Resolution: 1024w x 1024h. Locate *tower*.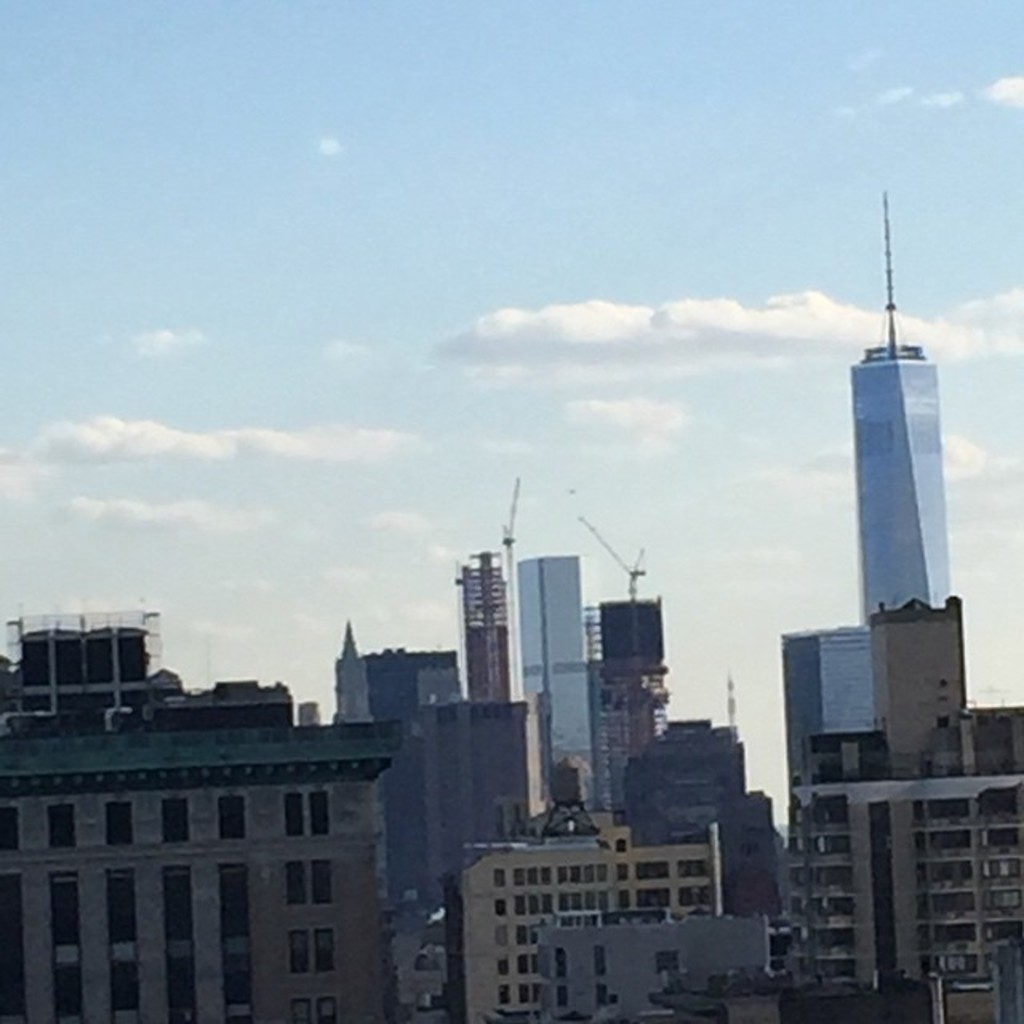
rect(832, 200, 990, 806).
